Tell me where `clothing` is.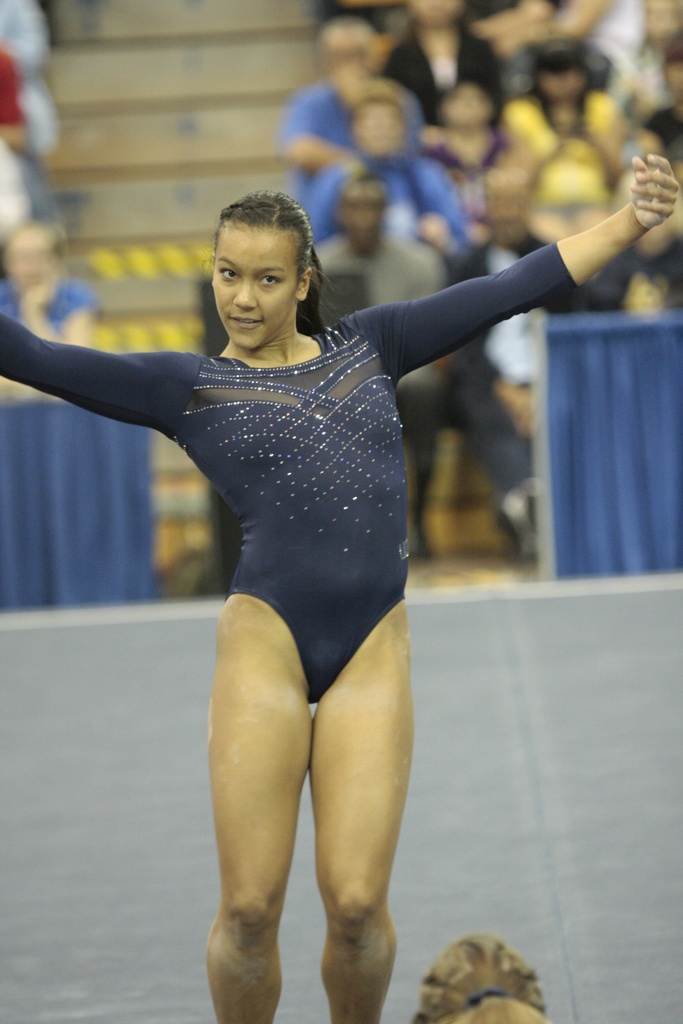
`clothing` is at left=454, top=221, right=573, bottom=489.
